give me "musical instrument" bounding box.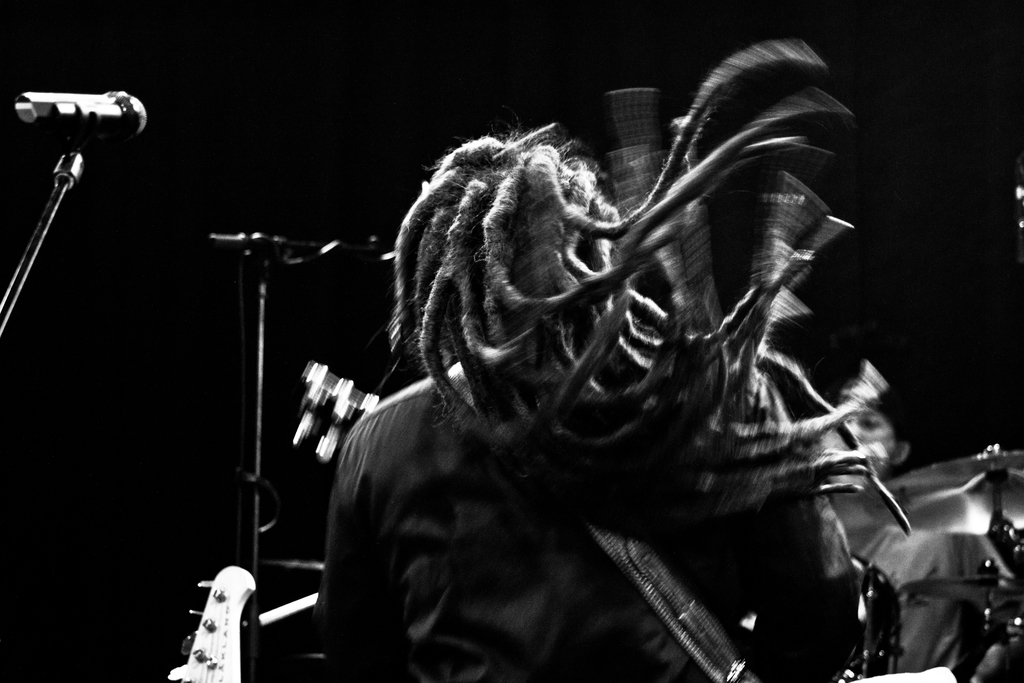
locate(158, 557, 260, 682).
